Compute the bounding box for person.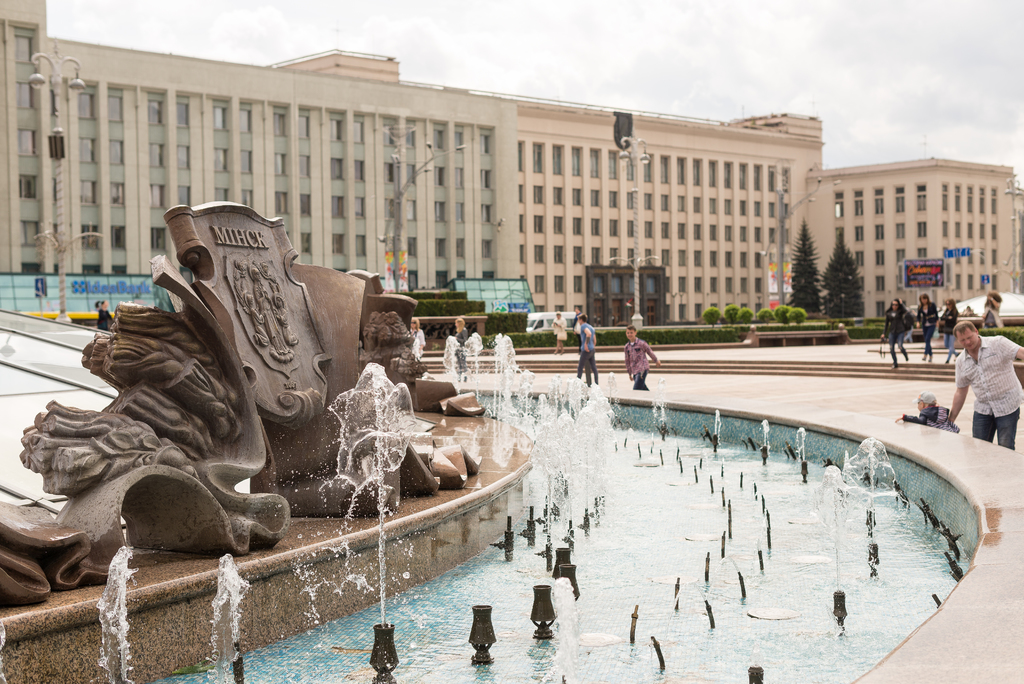
587 361 595 392.
